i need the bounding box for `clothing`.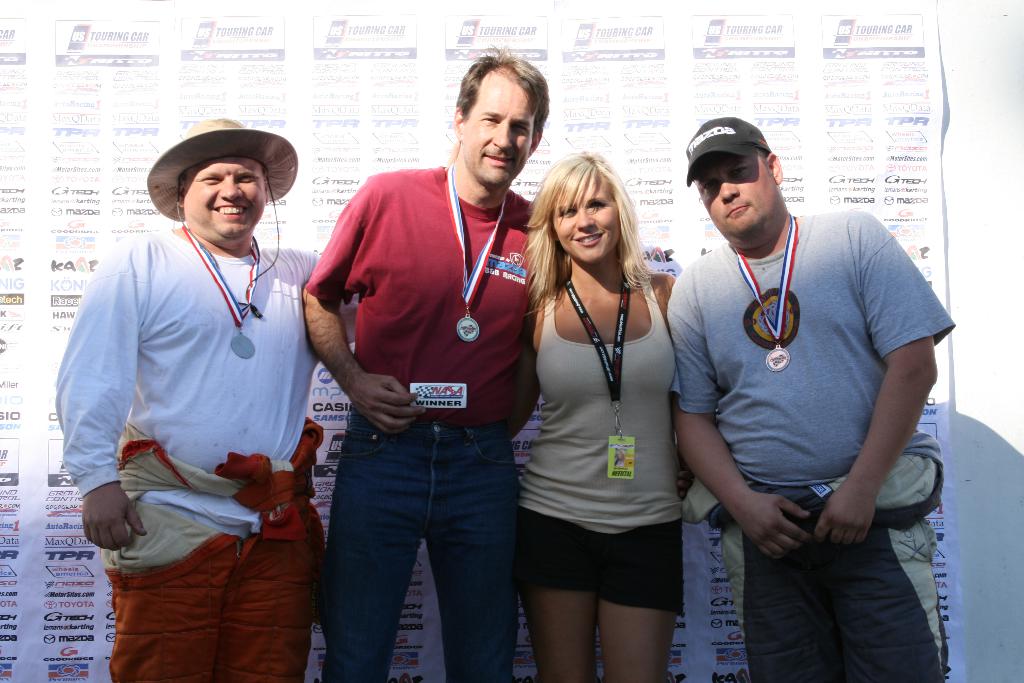
Here it is: x1=305 y1=165 x2=533 y2=682.
